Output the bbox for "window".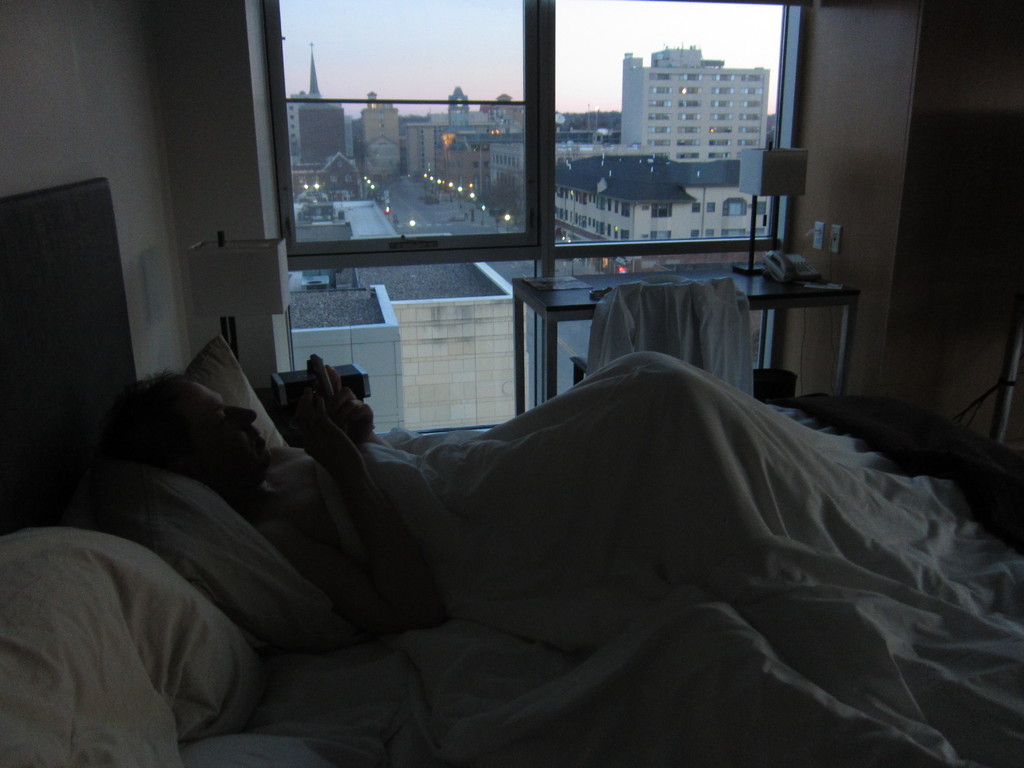
[682,74,702,77].
